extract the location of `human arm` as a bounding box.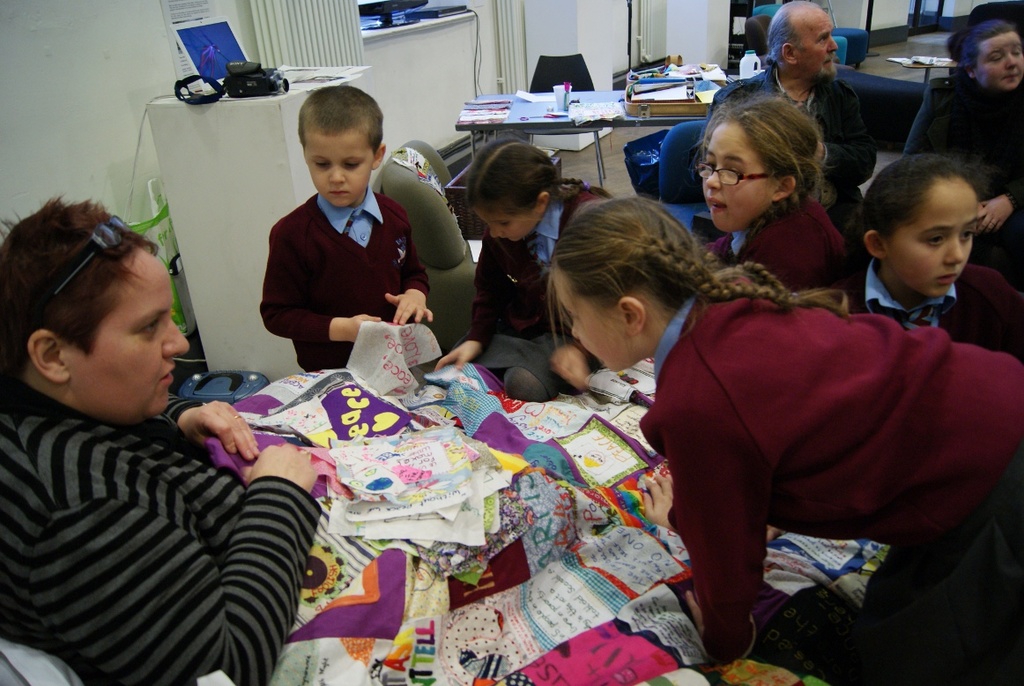
39:443:318:685.
